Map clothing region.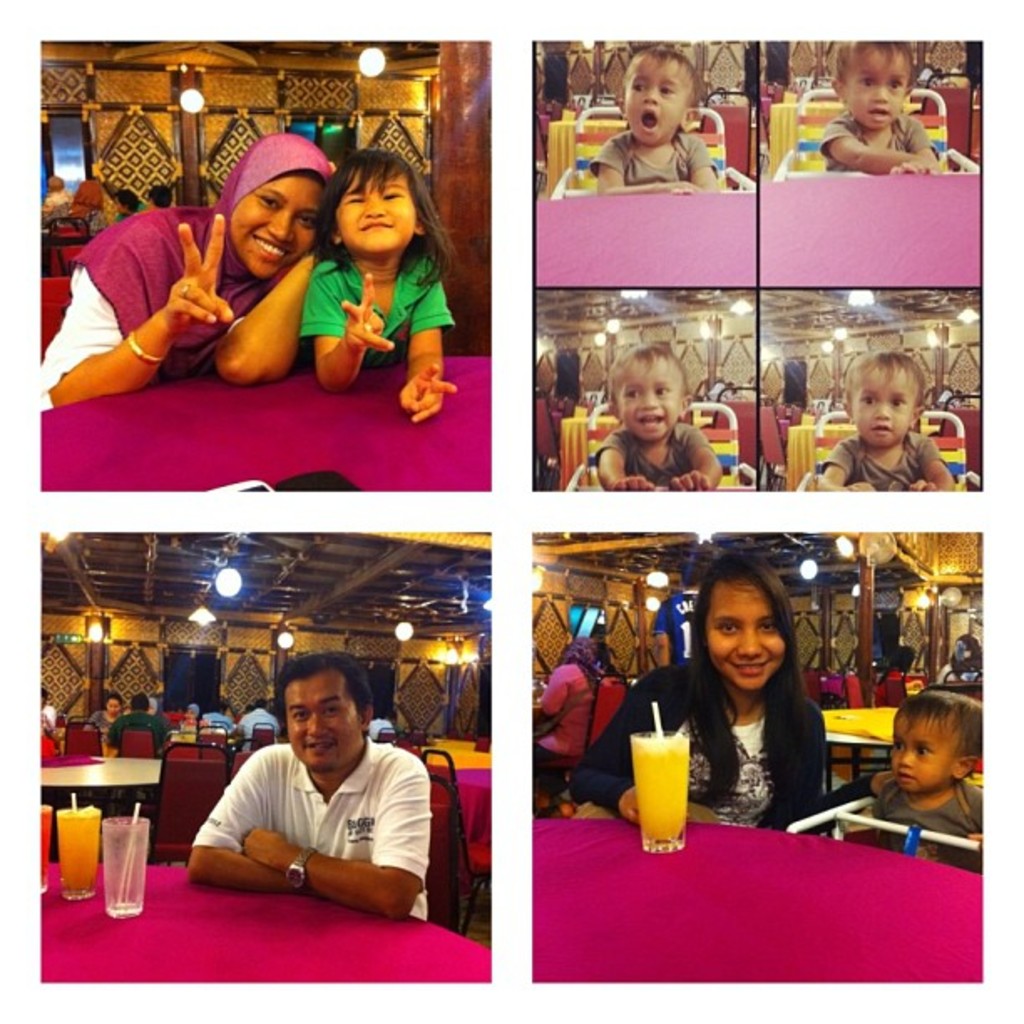
Mapped to box=[289, 248, 470, 365].
